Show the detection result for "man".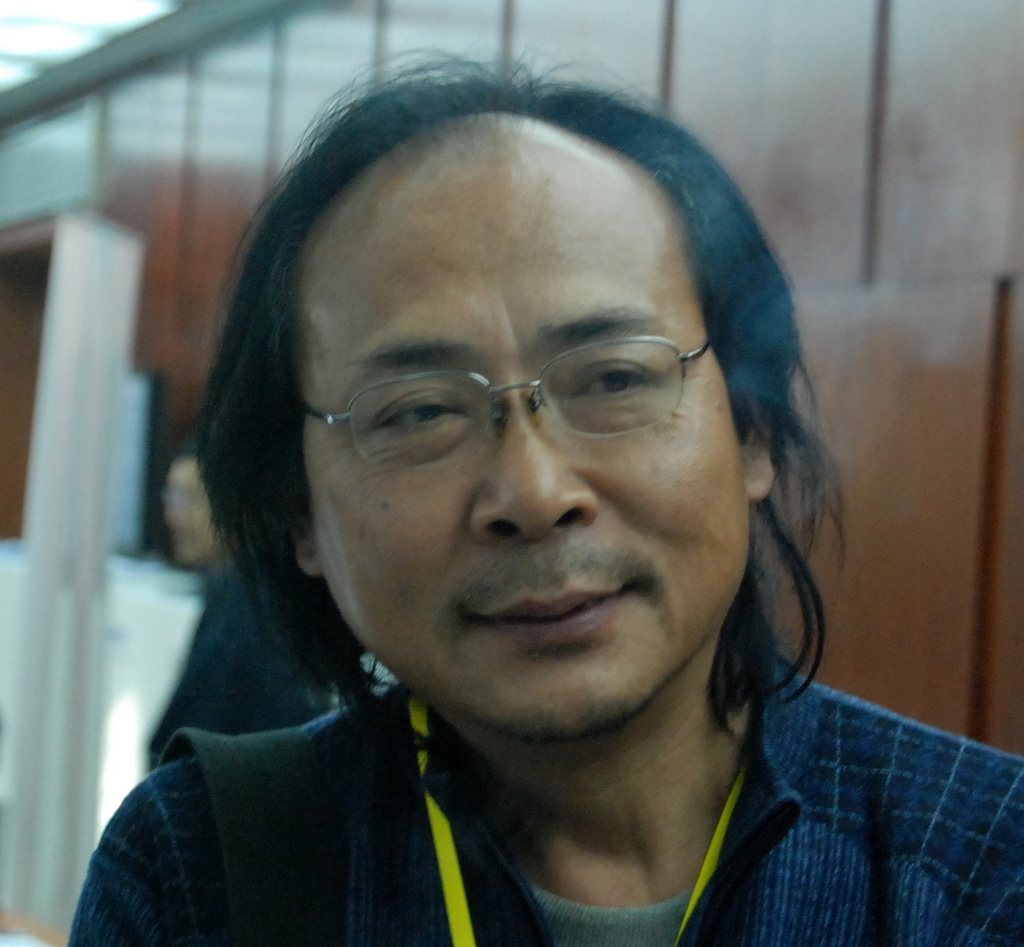
box(15, 57, 1013, 946).
